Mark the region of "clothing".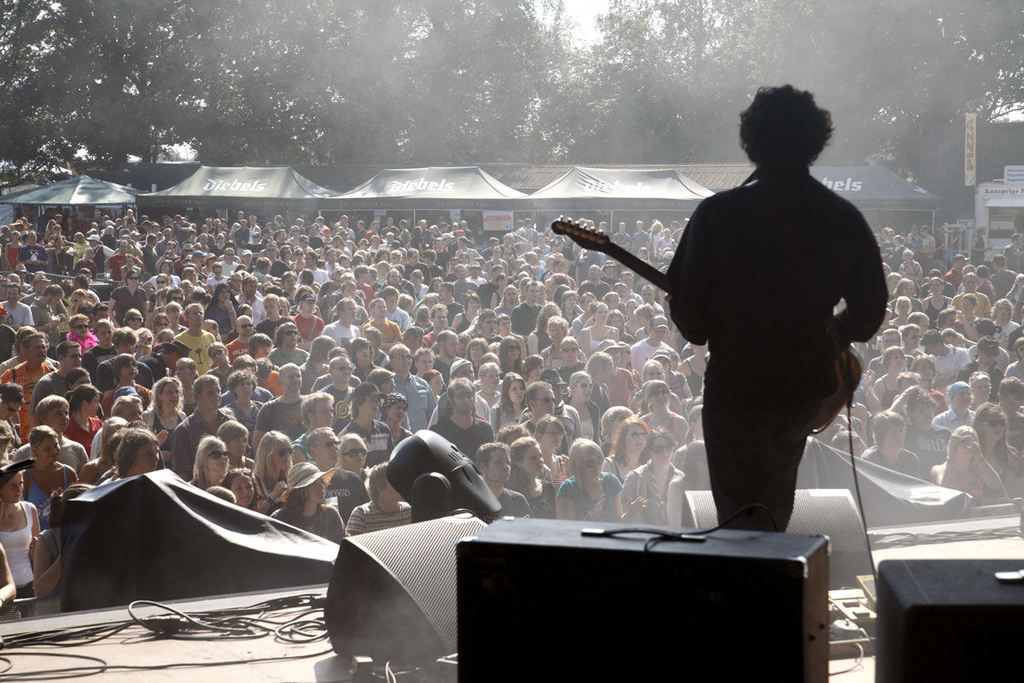
Region: 269,505,346,540.
